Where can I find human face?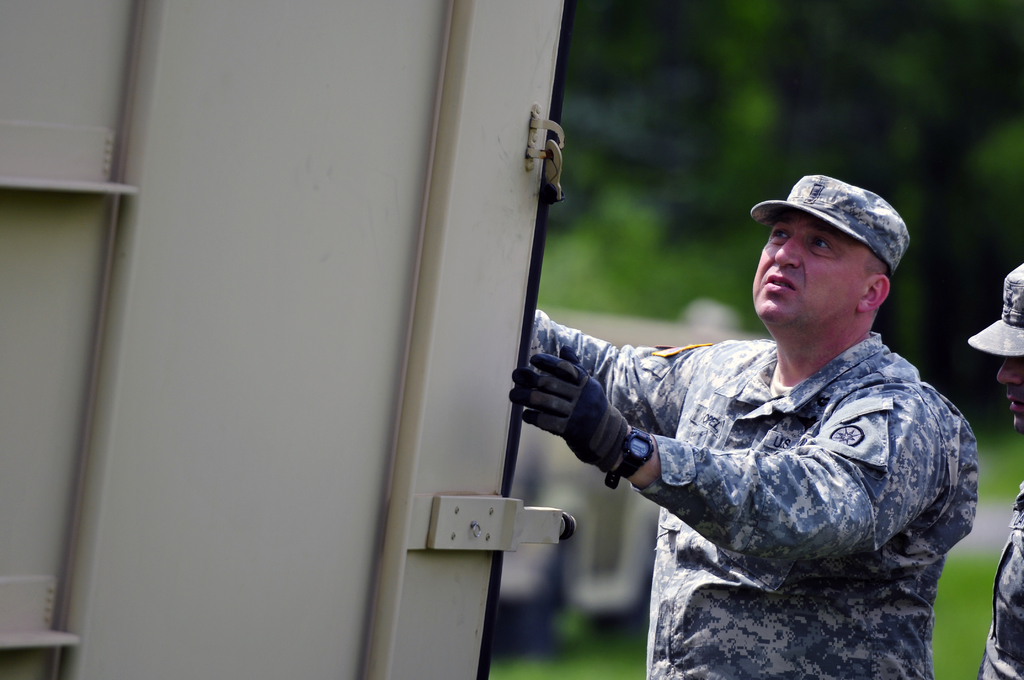
You can find it at <region>999, 352, 1023, 432</region>.
